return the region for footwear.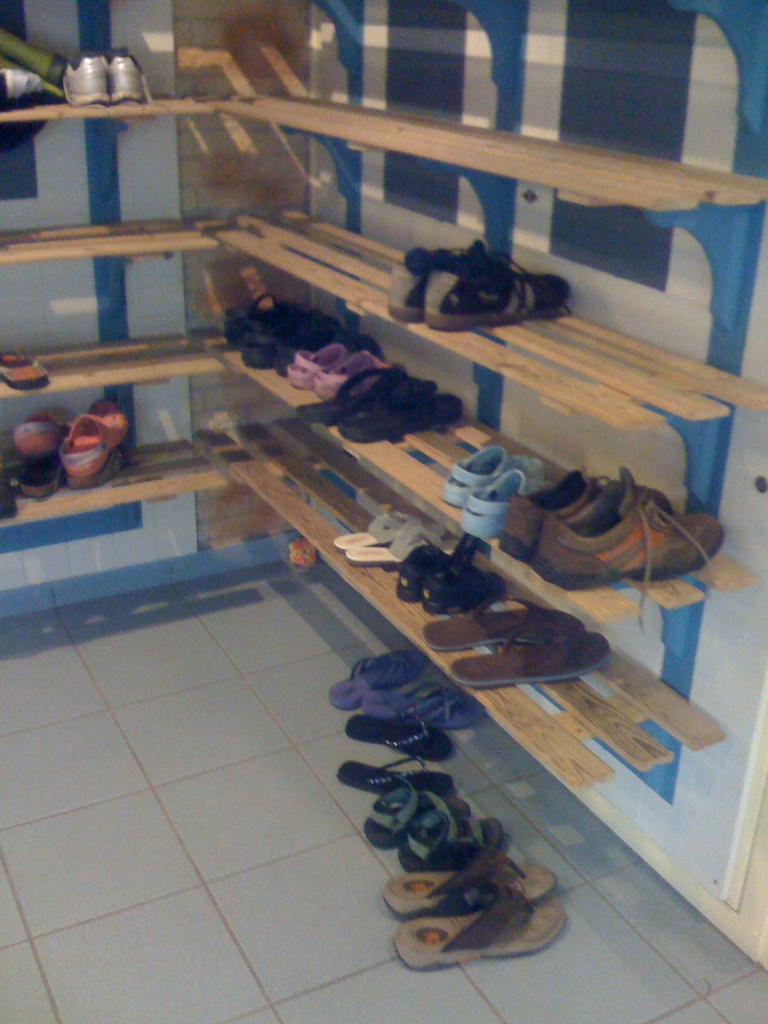
region(0, 457, 19, 518).
